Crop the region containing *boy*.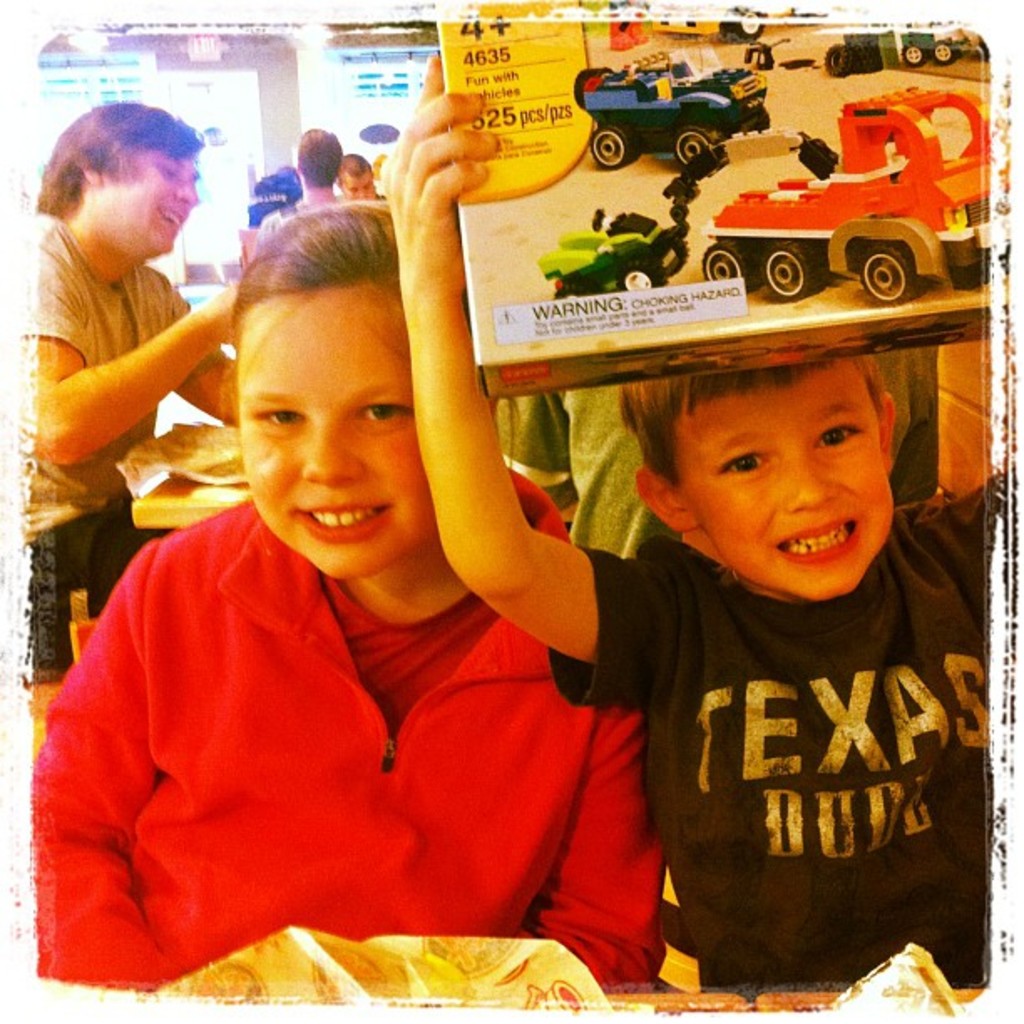
Crop region: pyautogui.locateOnScreen(387, 49, 1017, 989).
